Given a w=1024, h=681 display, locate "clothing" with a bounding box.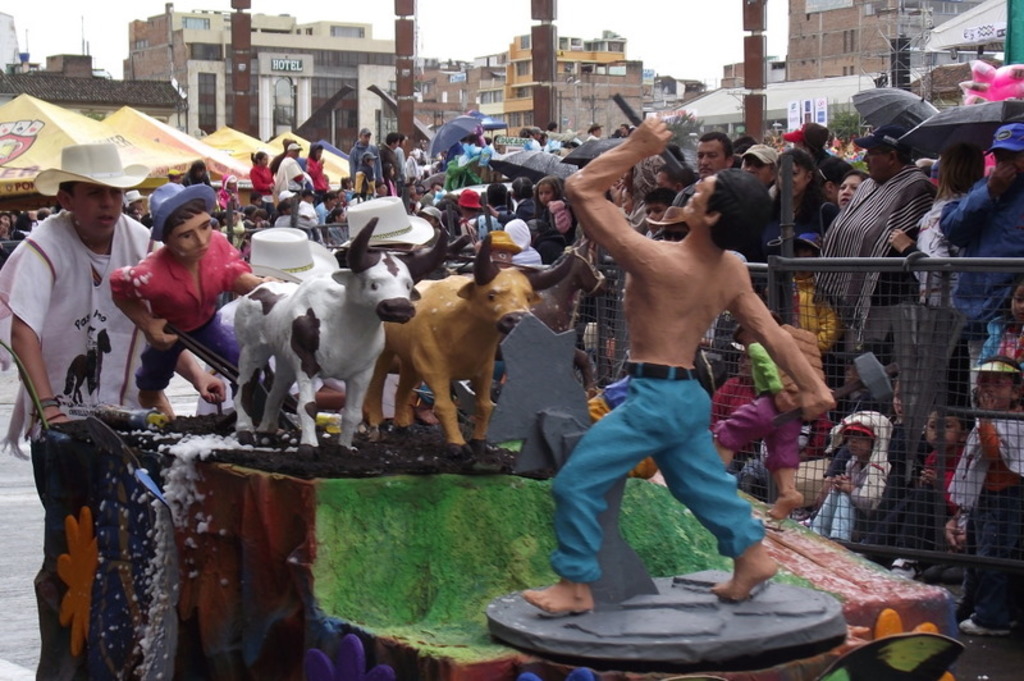
Located: {"left": 180, "top": 172, "right": 209, "bottom": 189}.
